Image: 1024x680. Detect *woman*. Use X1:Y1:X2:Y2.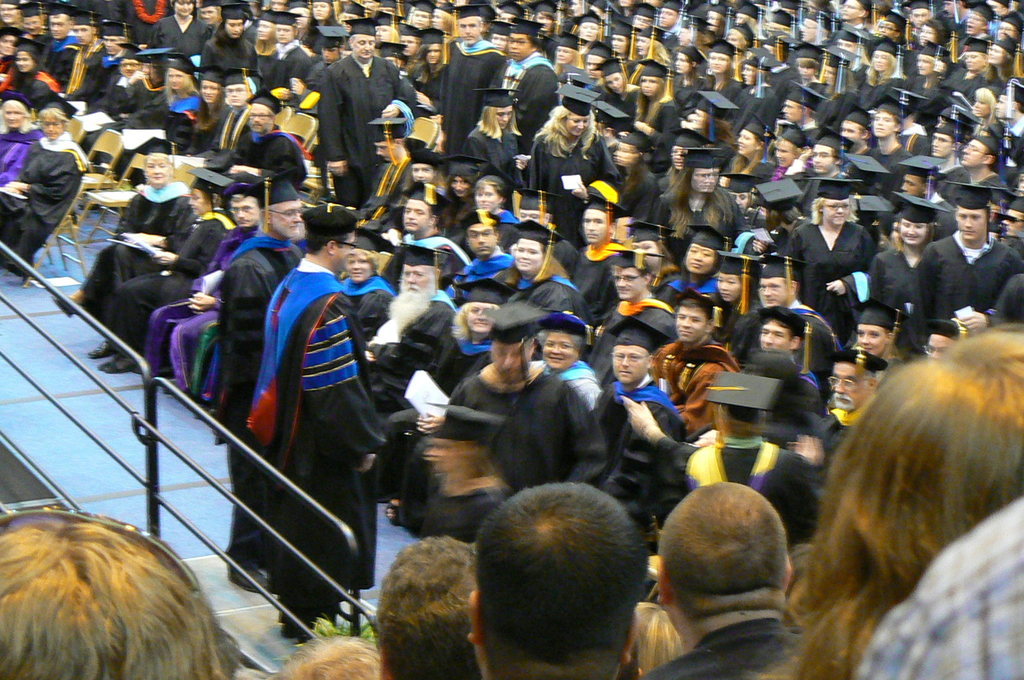
646:142:749:279.
